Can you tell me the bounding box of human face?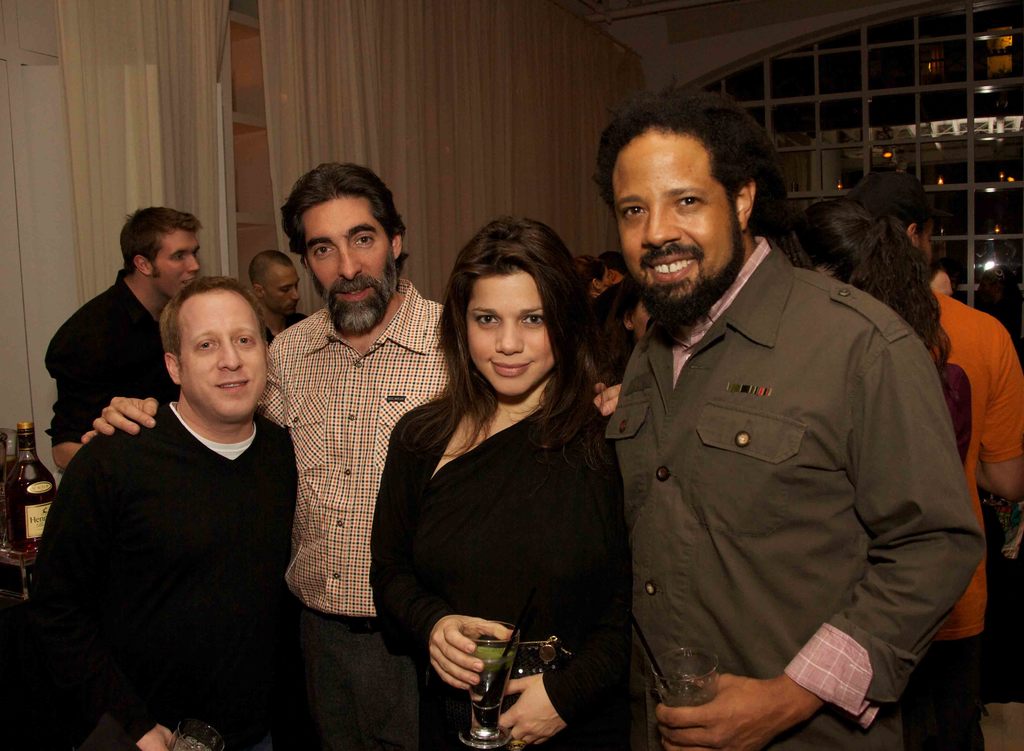
detection(463, 255, 546, 402).
